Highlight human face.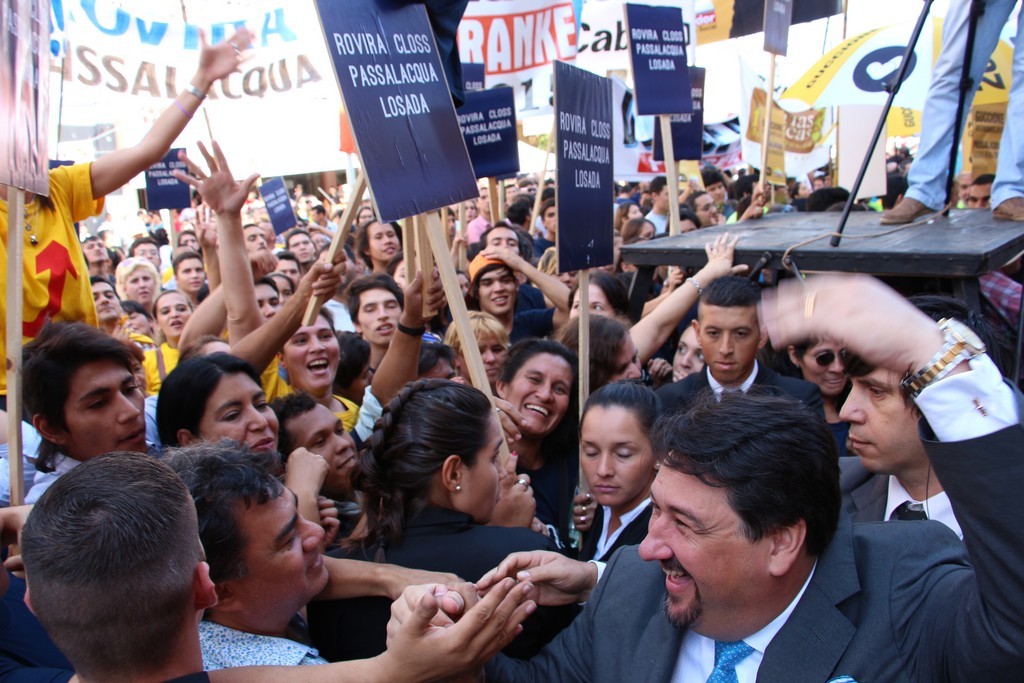
Highlighted region: <box>637,216,654,237</box>.
